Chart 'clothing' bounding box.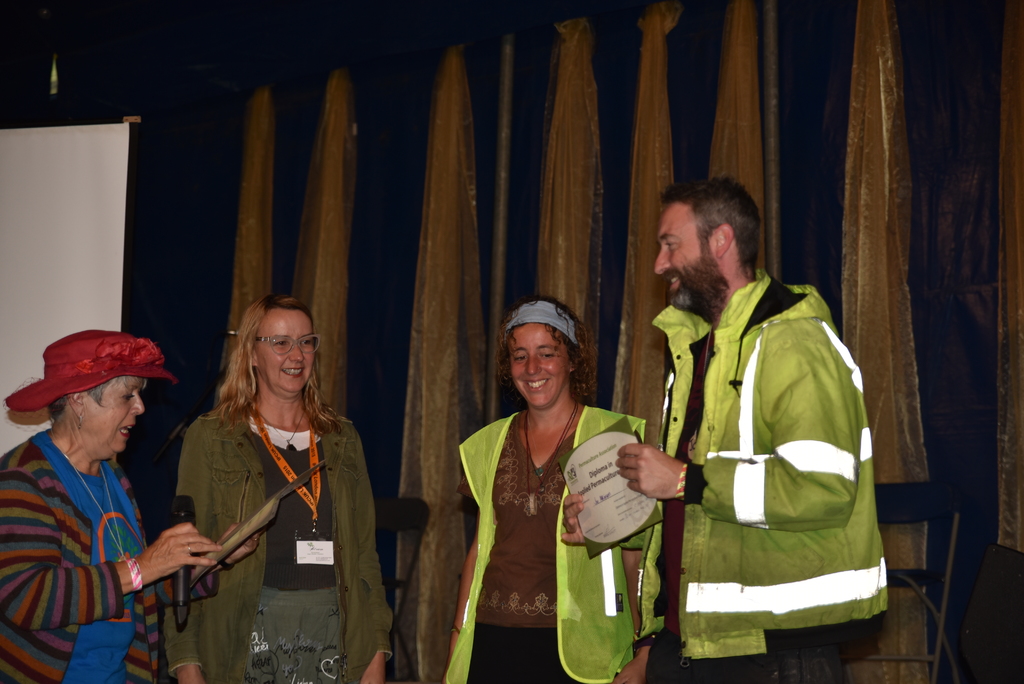
Charted: box=[184, 389, 394, 683].
